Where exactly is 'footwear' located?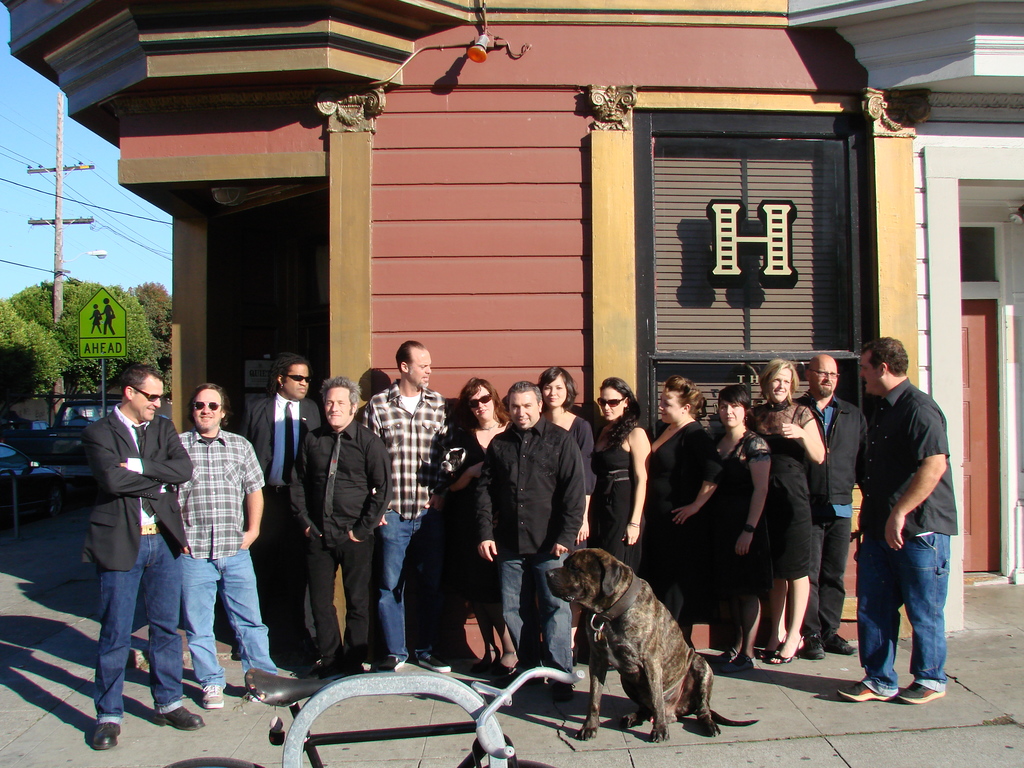
Its bounding box is (left=897, top=680, right=948, bottom=705).
